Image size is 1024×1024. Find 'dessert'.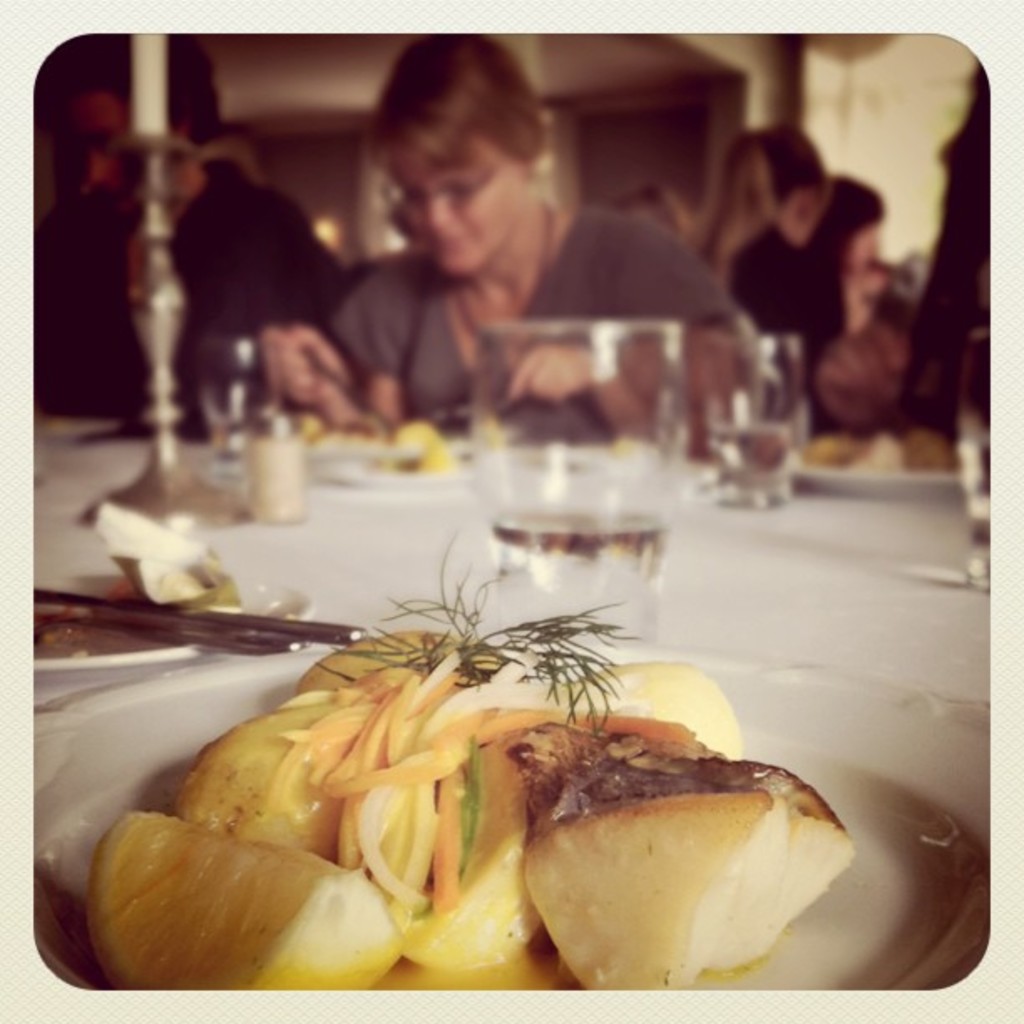
97,601,863,972.
